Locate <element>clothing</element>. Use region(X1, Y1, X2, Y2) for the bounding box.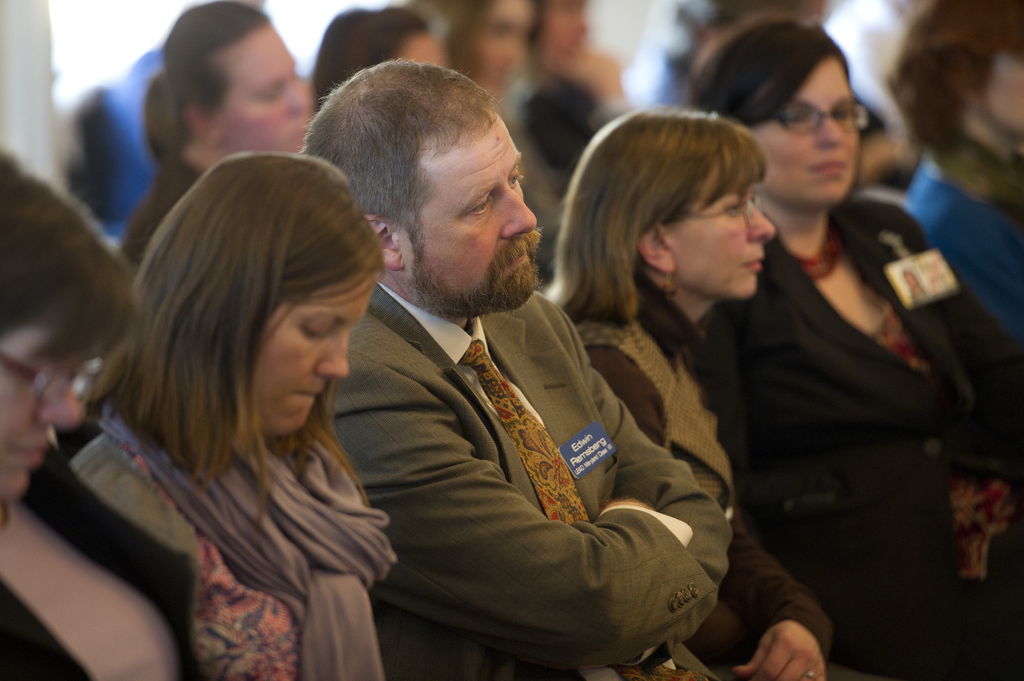
region(909, 146, 1023, 327).
